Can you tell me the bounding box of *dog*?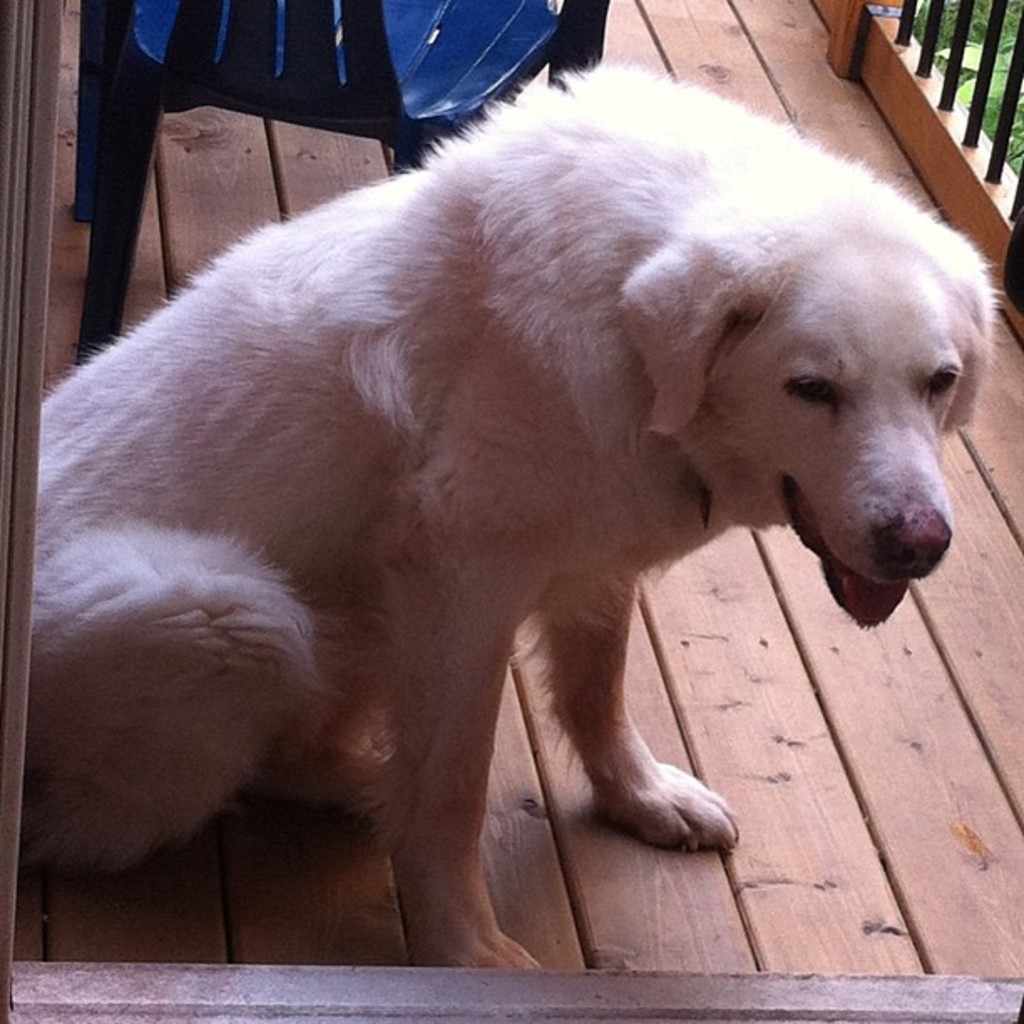
{"left": 18, "top": 57, "right": 1001, "bottom": 982}.
